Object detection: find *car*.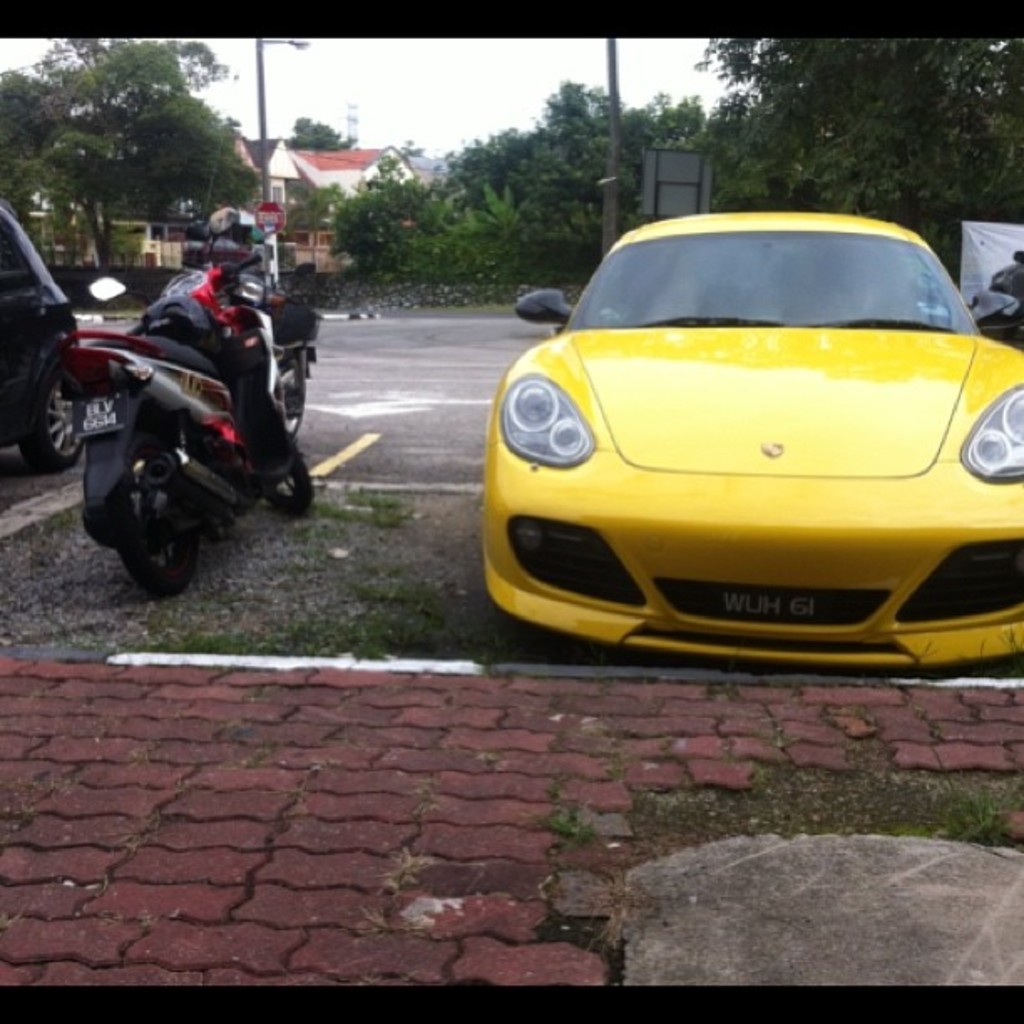
bbox=(0, 192, 77, 479).
